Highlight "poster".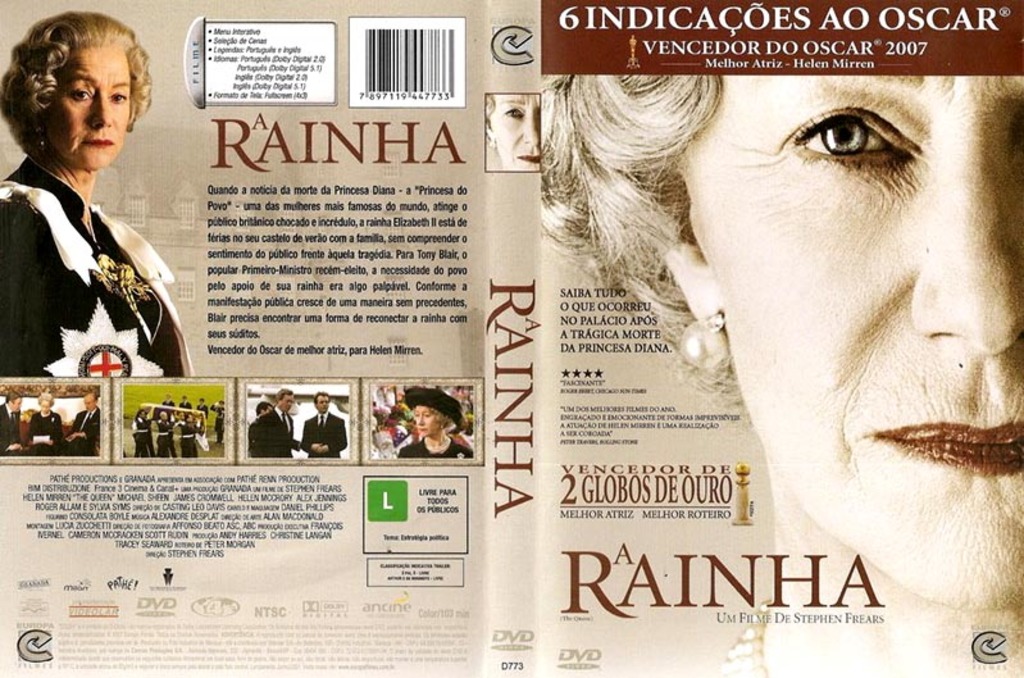
Highlighted region: <bbox>0, 0, 1023, 677</bbox>.
